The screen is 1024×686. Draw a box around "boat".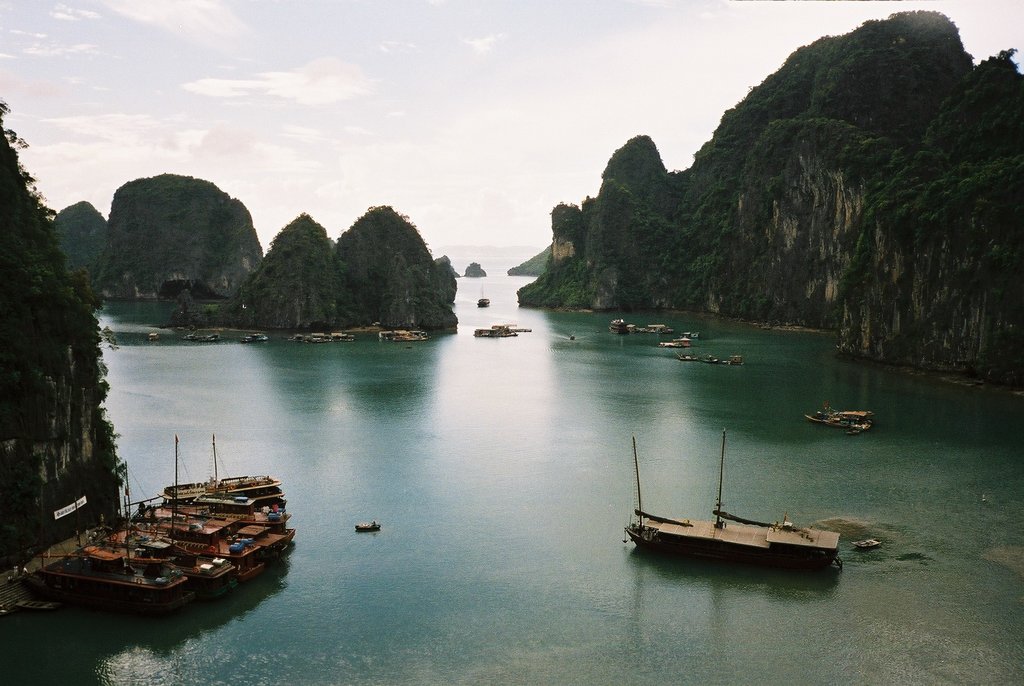
bbox=[570, 336, 576, 340].
